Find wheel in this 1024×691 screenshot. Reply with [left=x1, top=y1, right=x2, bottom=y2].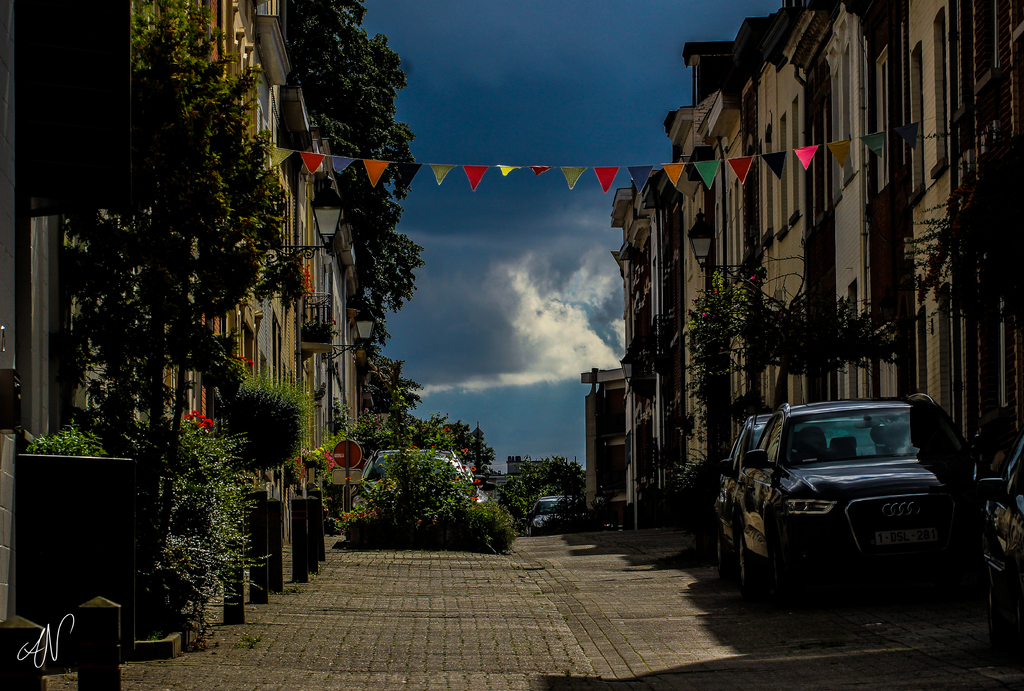
[left=739, top=555, right=771, bottom=605].
